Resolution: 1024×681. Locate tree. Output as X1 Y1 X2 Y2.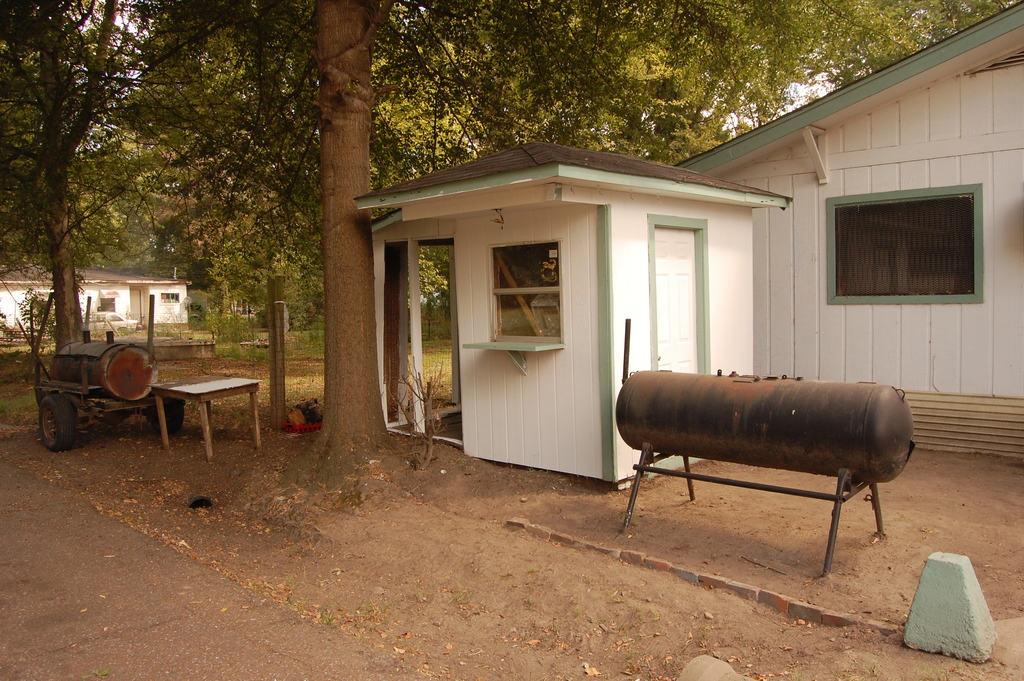
0 0 190 368.
